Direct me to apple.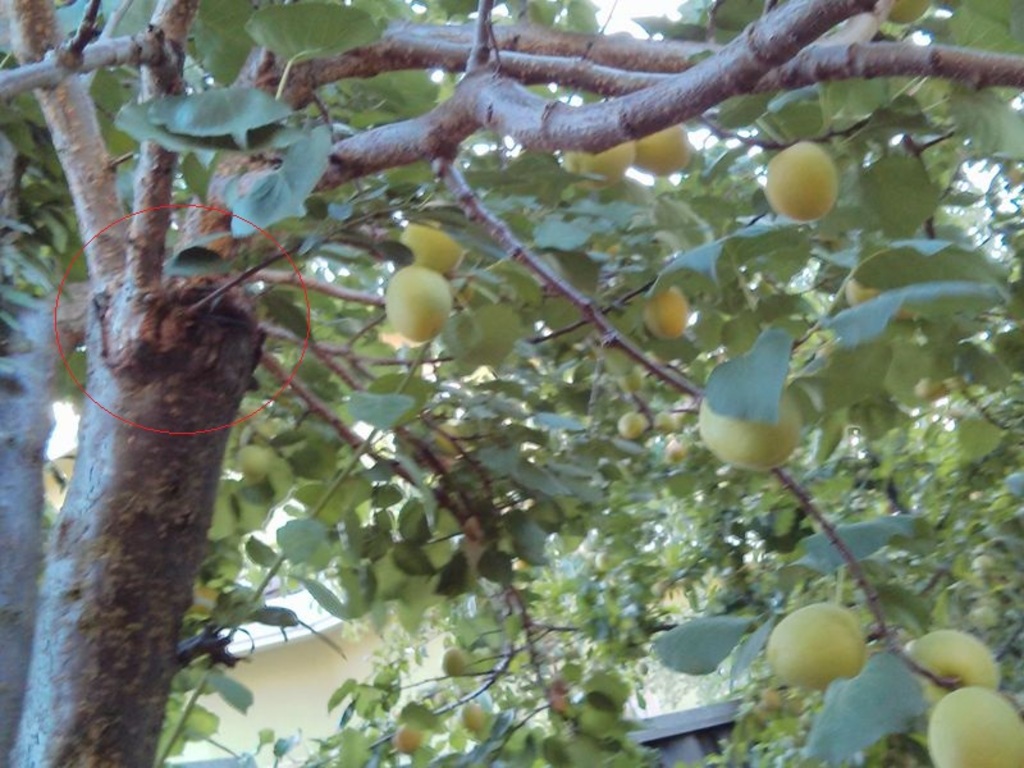
Direction: [x1=890, y1=0, x2=929, y2=24].
